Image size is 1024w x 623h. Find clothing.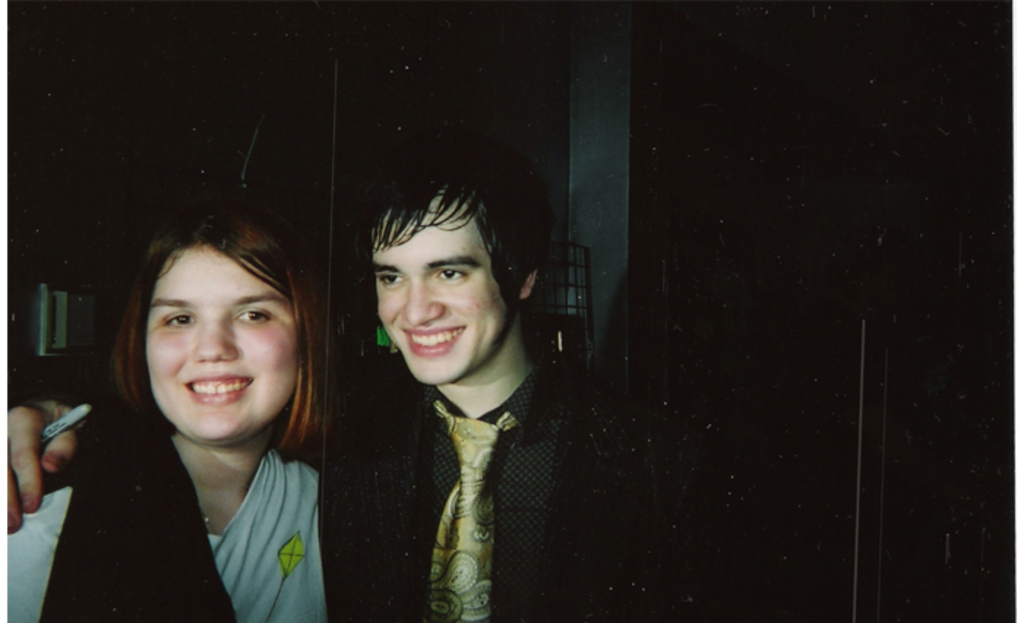
crop(31, 328, 355, 617).
